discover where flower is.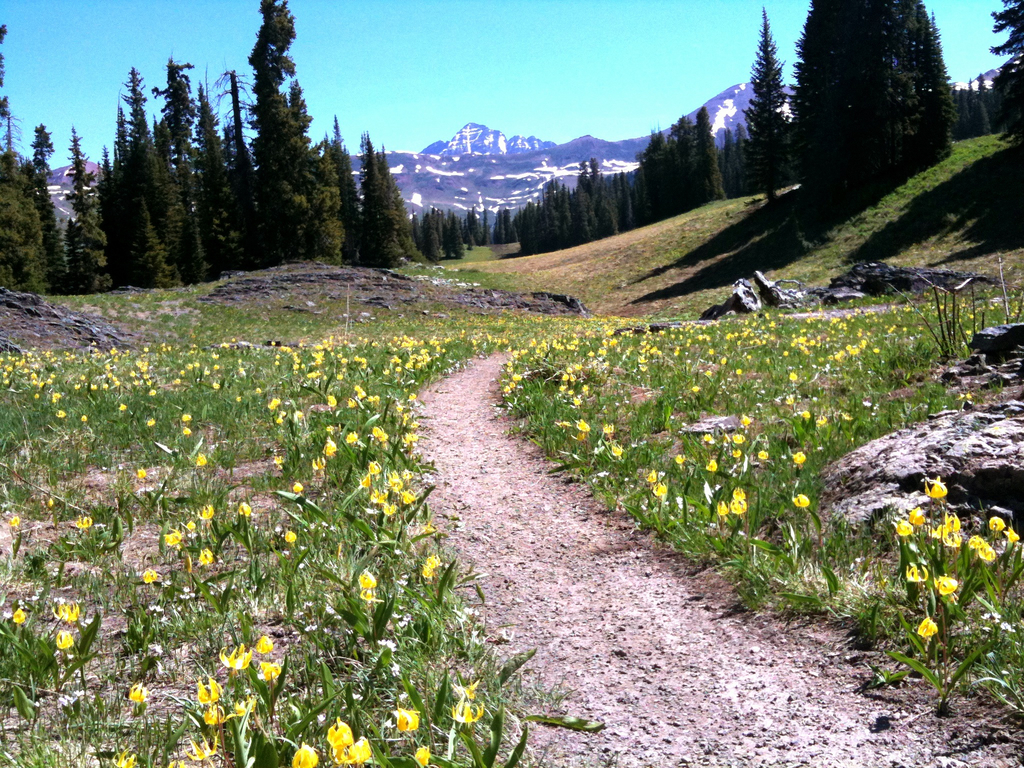
Discovered at rect(650, 479, 670, 498).
